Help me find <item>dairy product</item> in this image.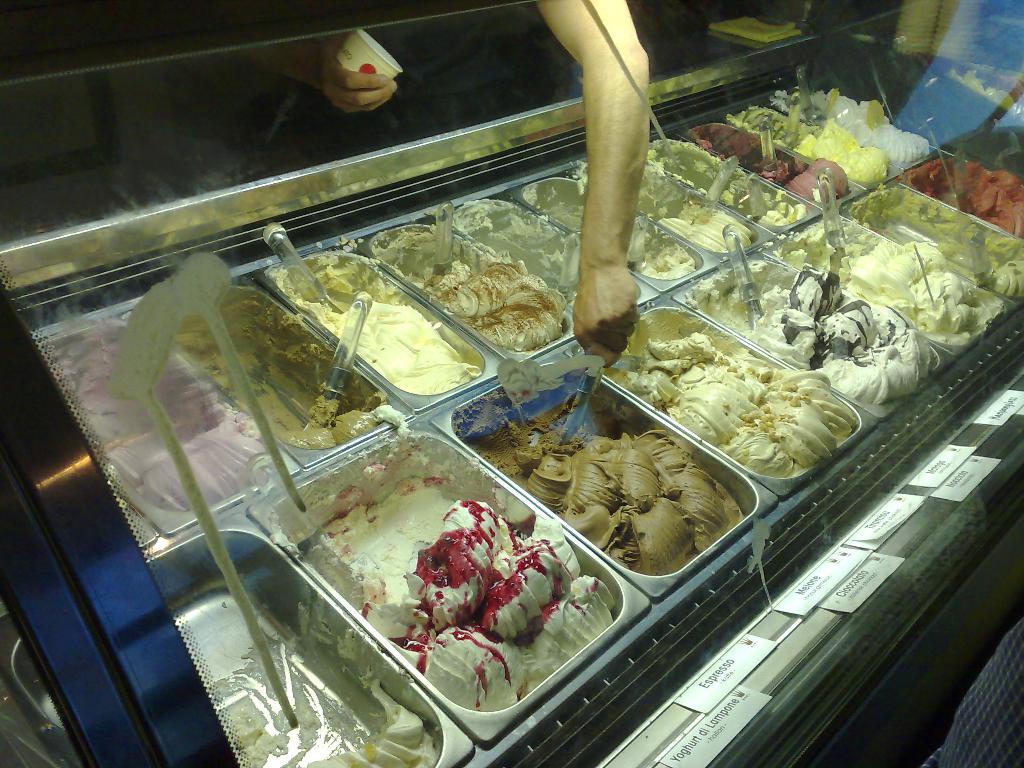
Found it: select_region(711, 118, 842, 205).
